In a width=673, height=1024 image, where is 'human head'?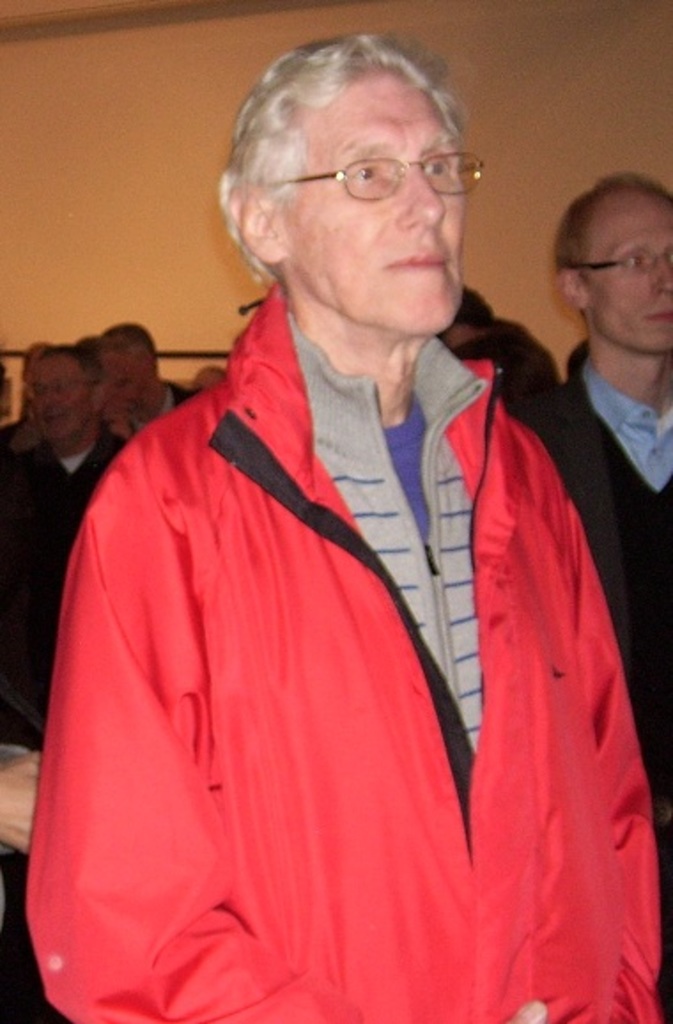
rect(19, 340, 53, 400).
